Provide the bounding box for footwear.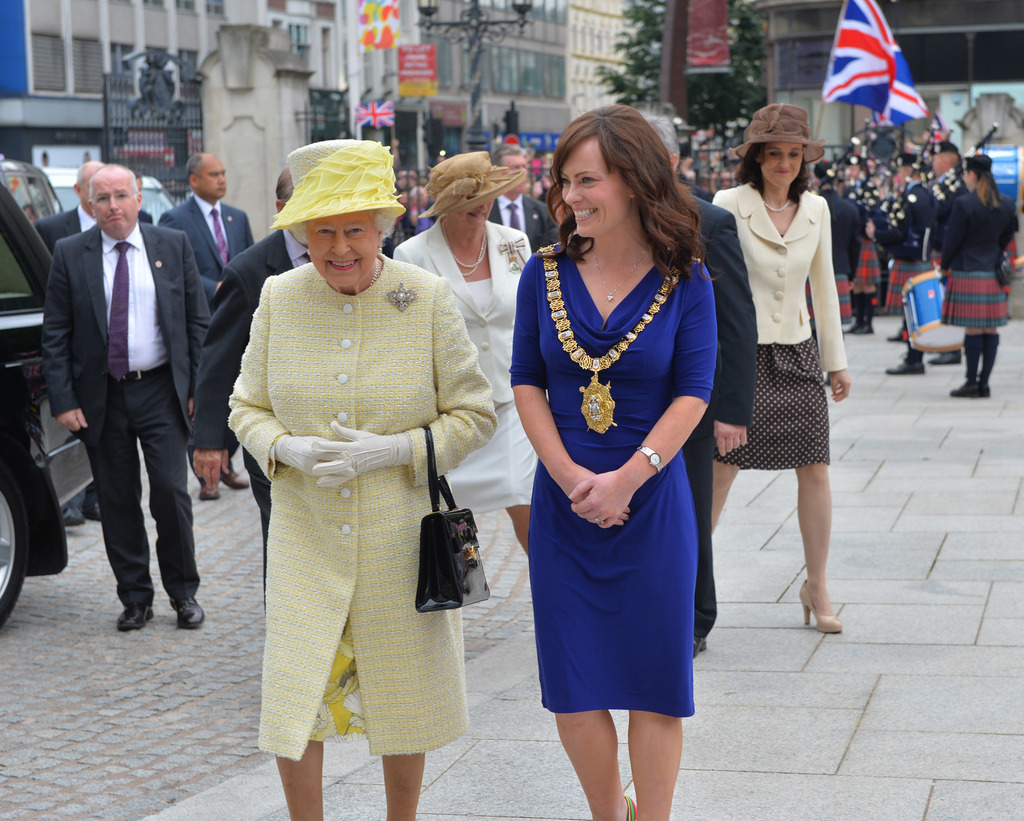
830 314 847 341.
